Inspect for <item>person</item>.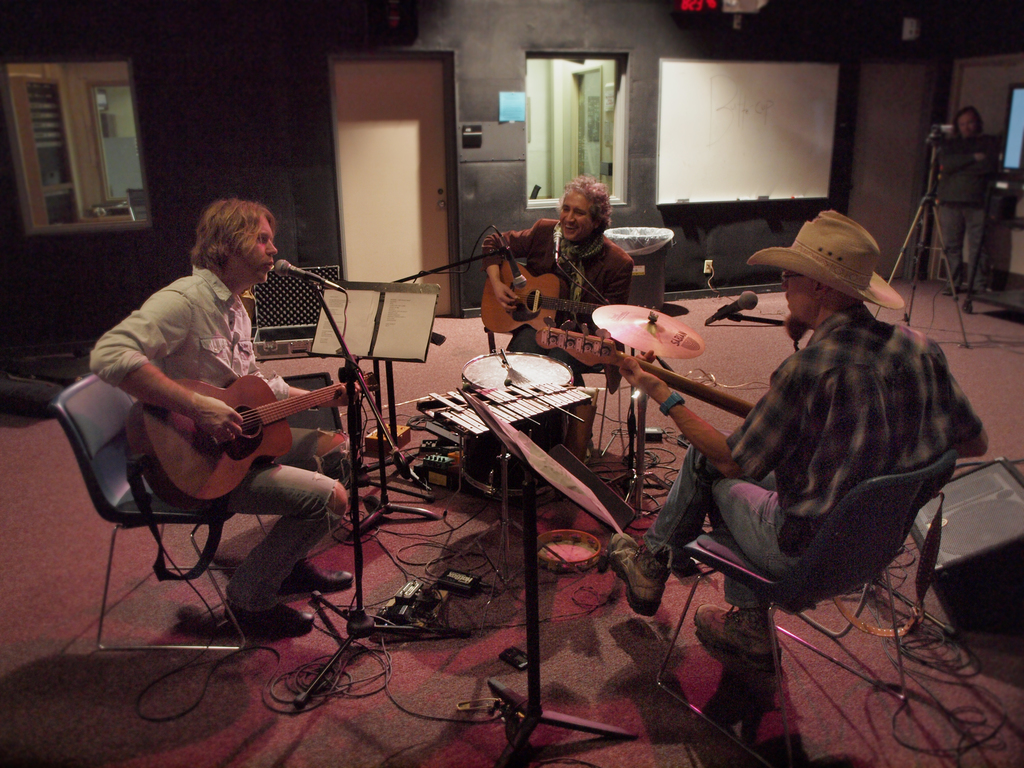
Inspection: 484:172:632:460.
